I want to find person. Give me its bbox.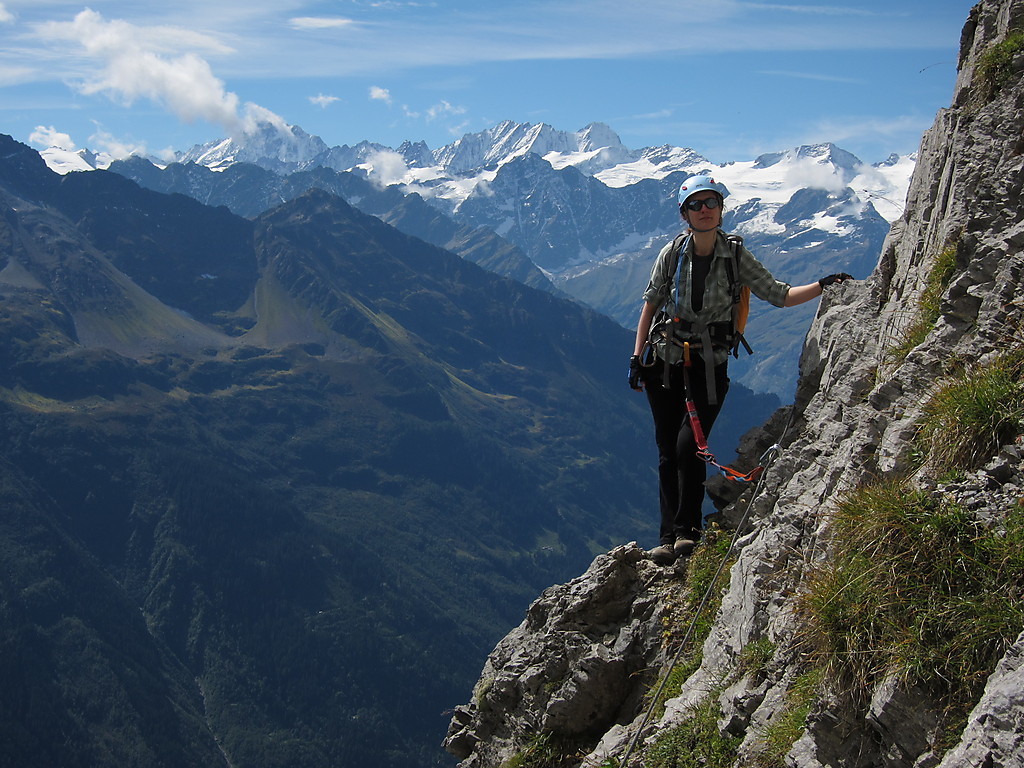
x1=621, y1=175, x2=855, y2=556.
